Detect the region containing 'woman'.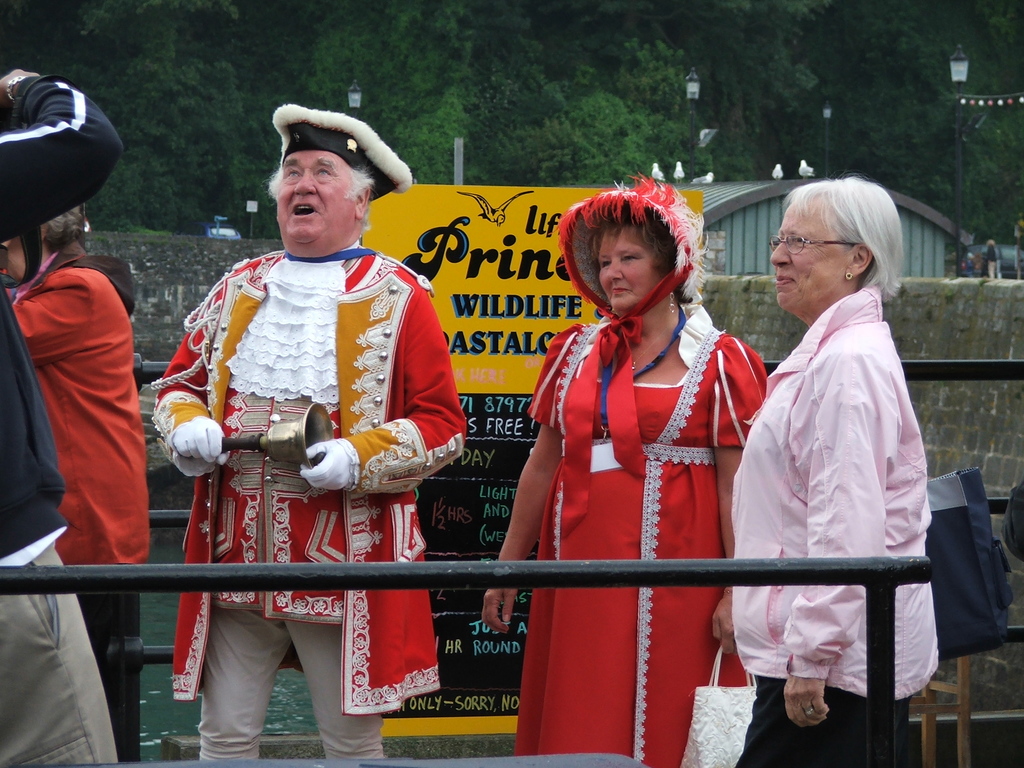
bbox(481, 177, 767, 767).
